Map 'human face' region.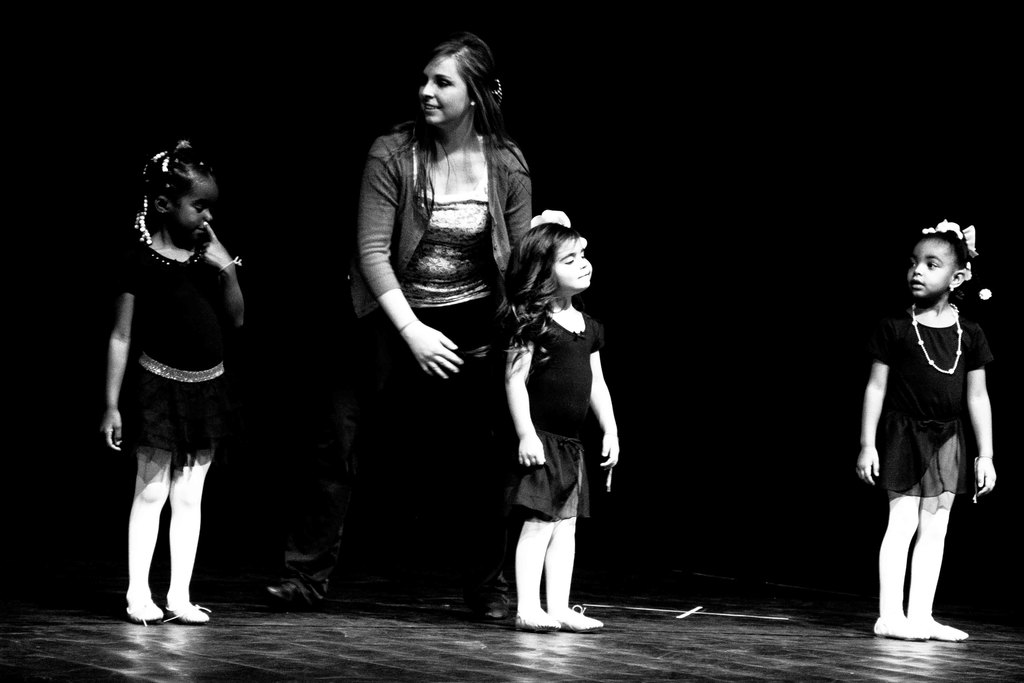
Mapped to 420:55:477:126.
